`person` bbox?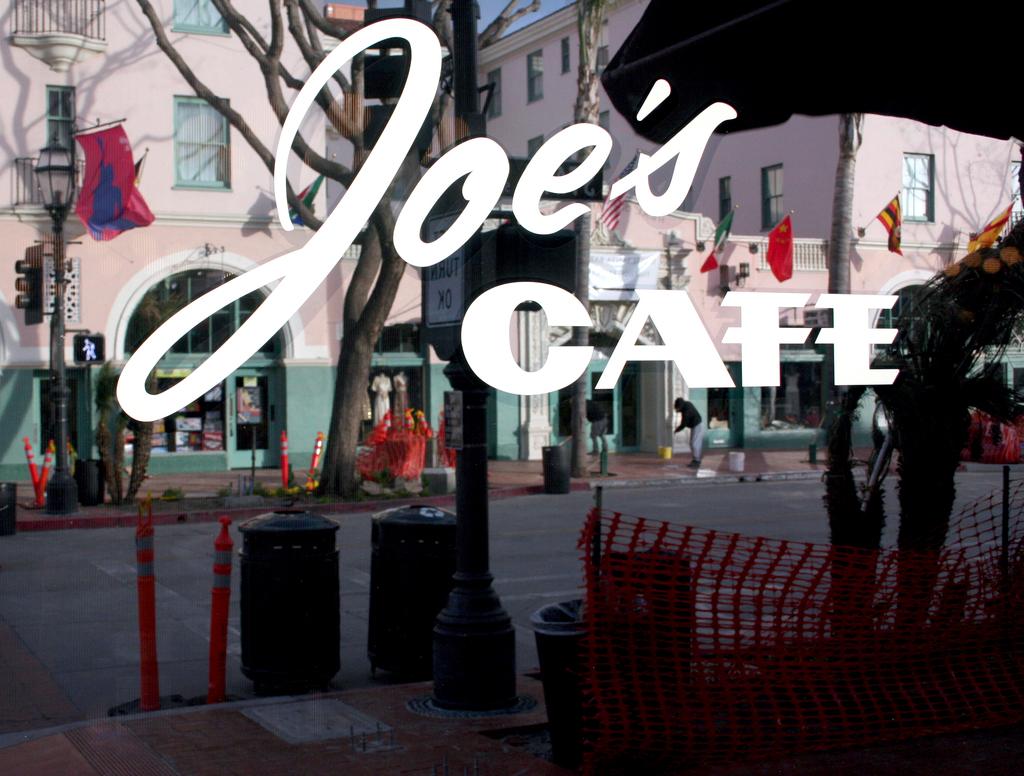
{"left": 666, "top": 396, "right": 702, "bottom": 472}
